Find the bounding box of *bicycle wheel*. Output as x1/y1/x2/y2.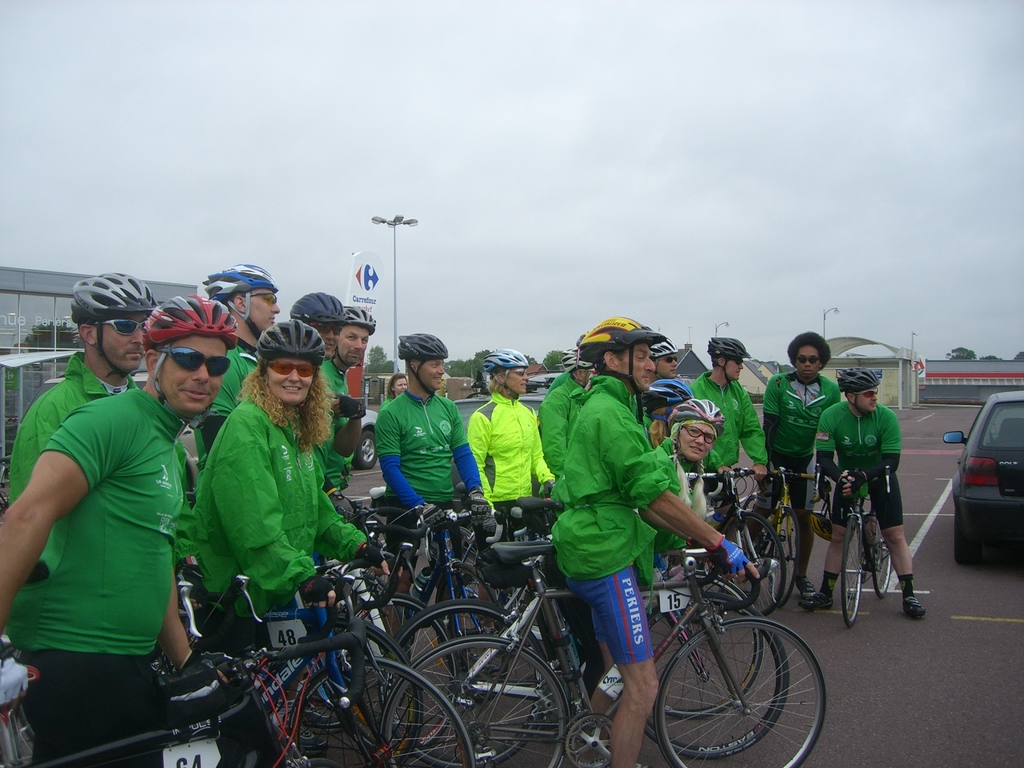
652/609/815/758.
